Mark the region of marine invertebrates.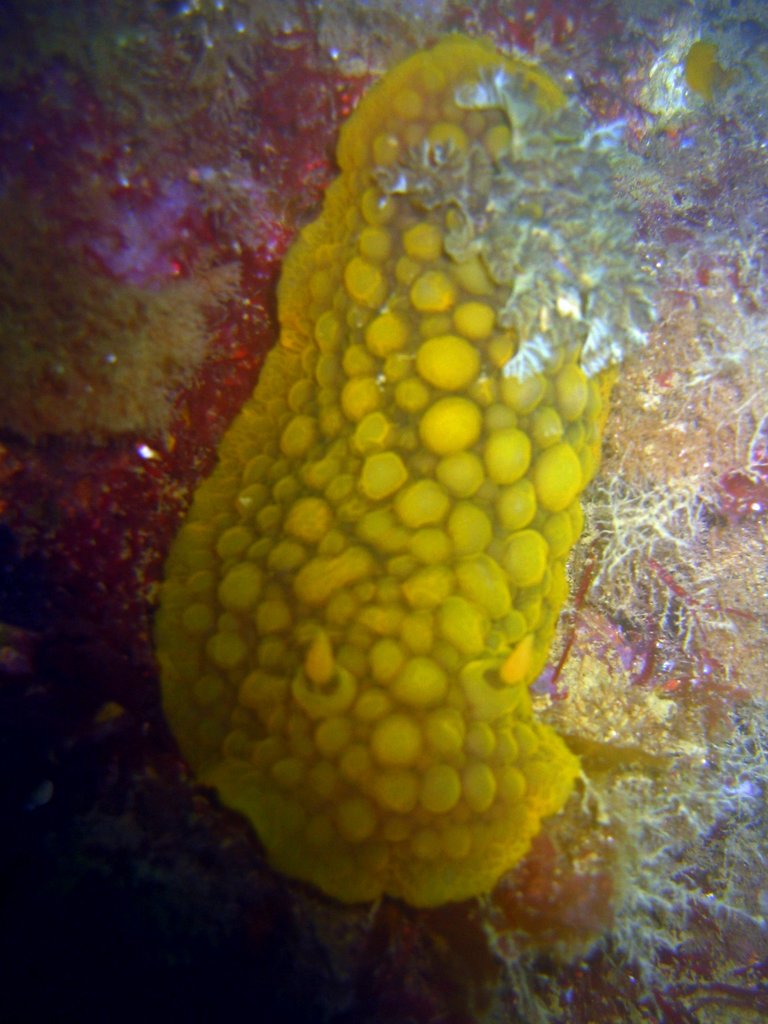
Region: BBox(126, 21, 678, 1023).
